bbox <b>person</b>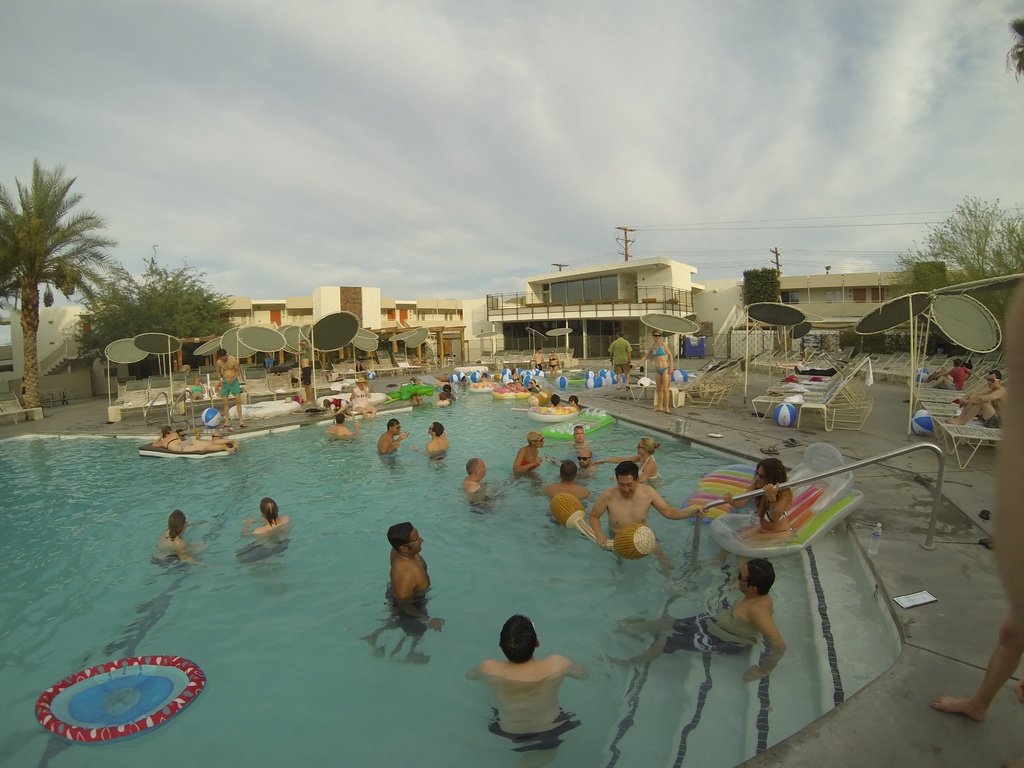
596/467/705/574
